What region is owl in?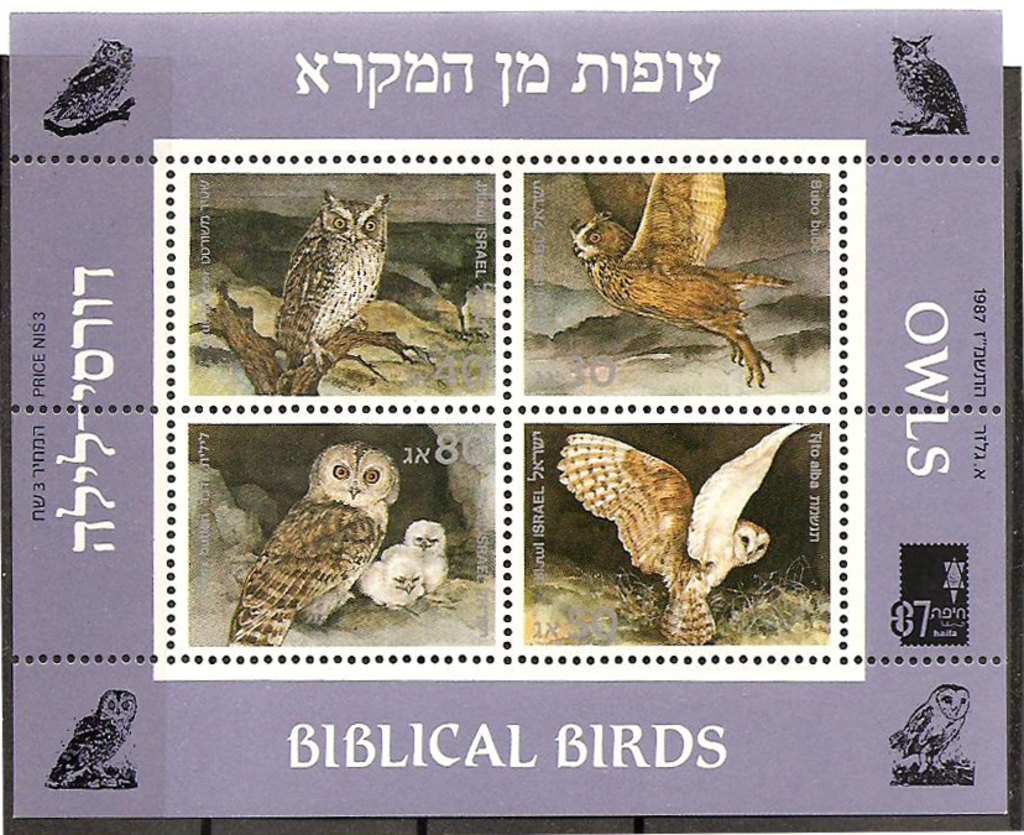
[360, 544, 429, 609].
